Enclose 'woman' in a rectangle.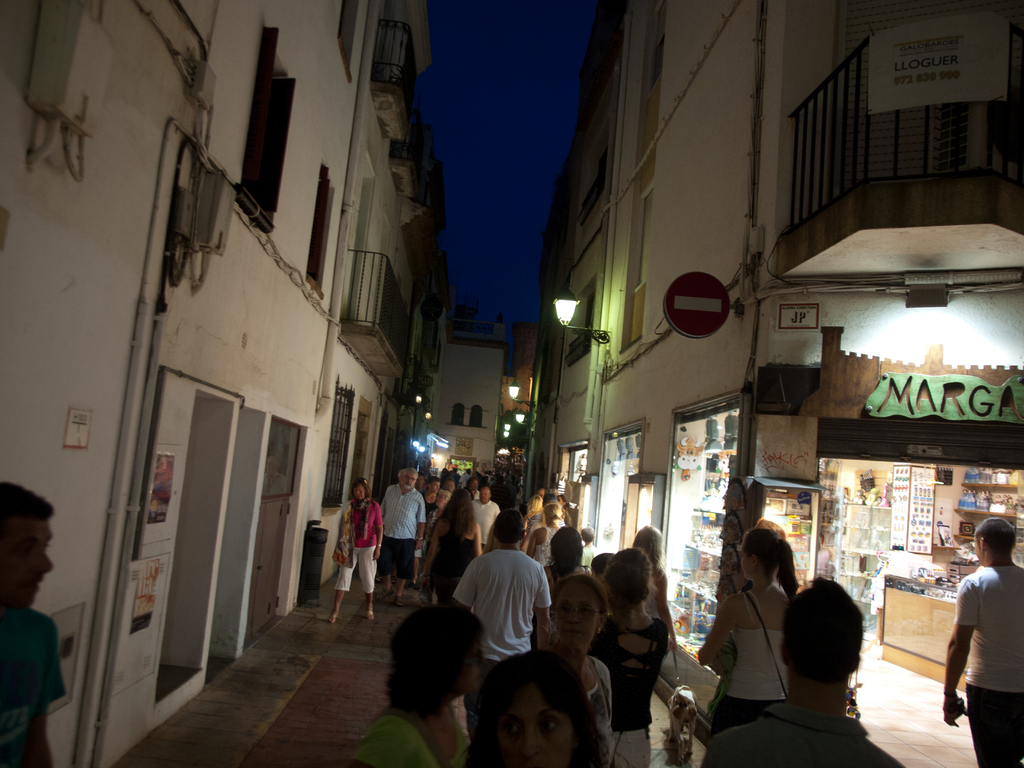
crop(324, 473, 392, 629).
